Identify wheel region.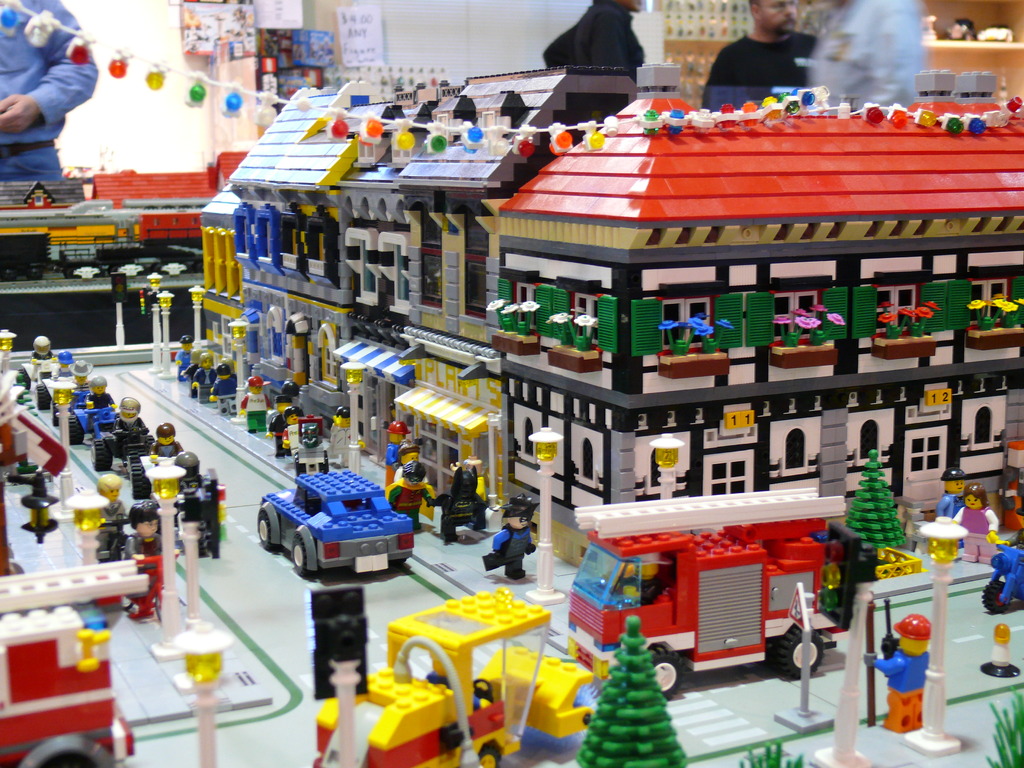
Region: BBox(479, 745, 497, 767).
